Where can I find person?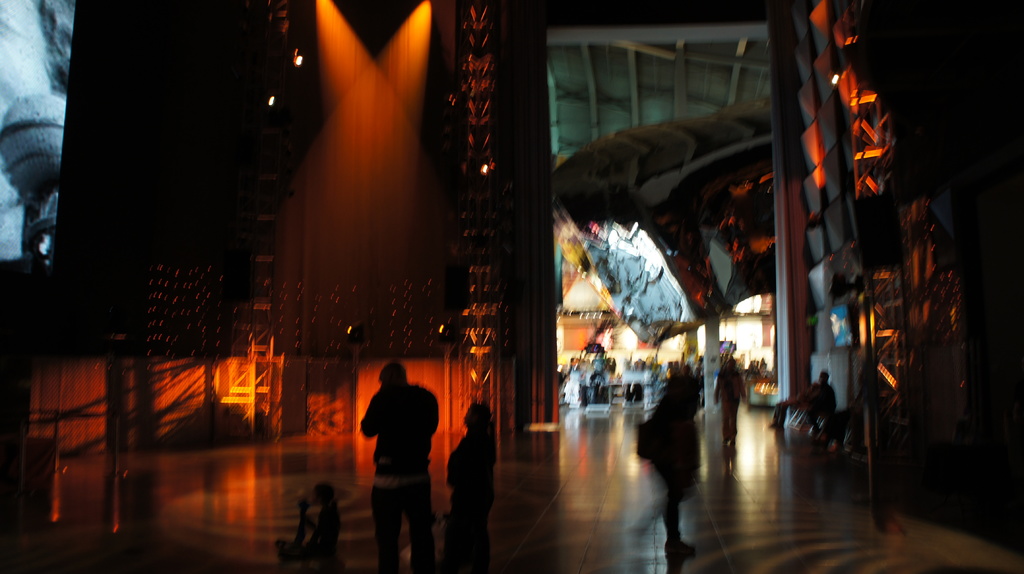
You can find it at {"left": 714, "top": 360, "right": 748, "bottom": 445}.
